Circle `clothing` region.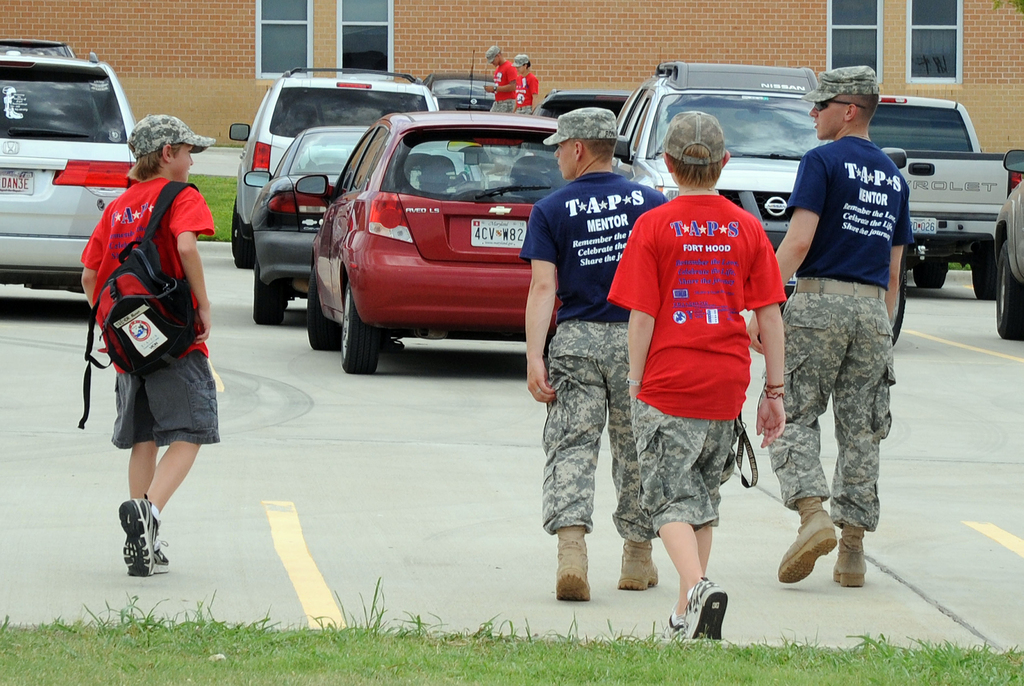
Region: 518/166/660/547.
